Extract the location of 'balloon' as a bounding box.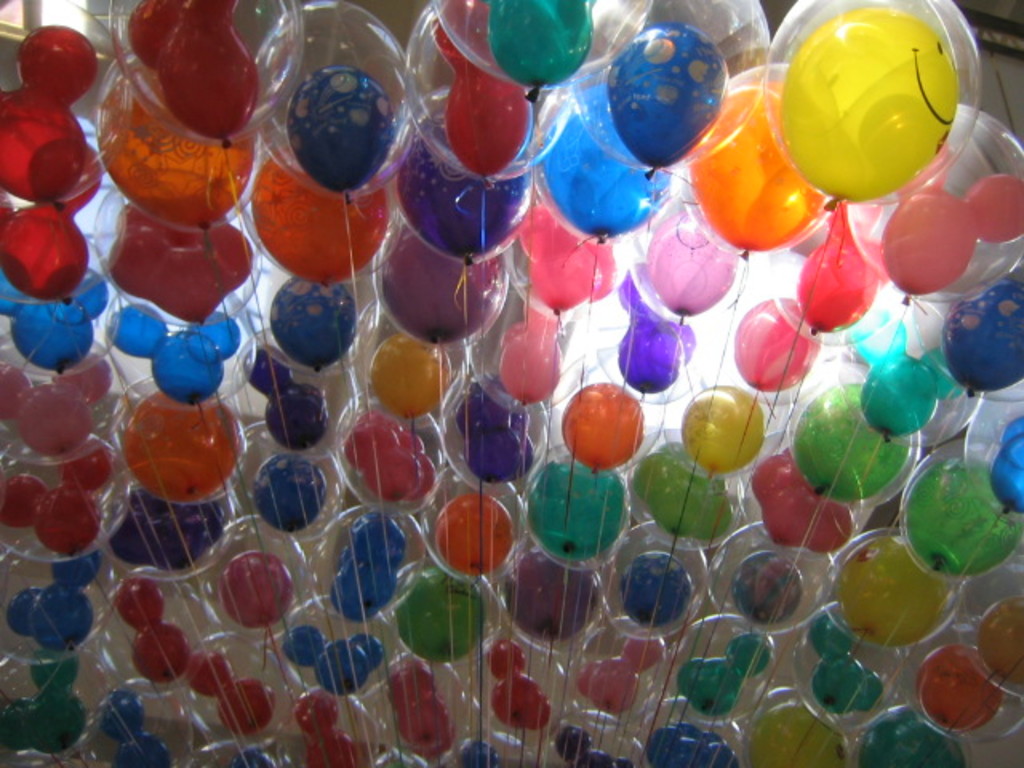
442:371:550:494.
